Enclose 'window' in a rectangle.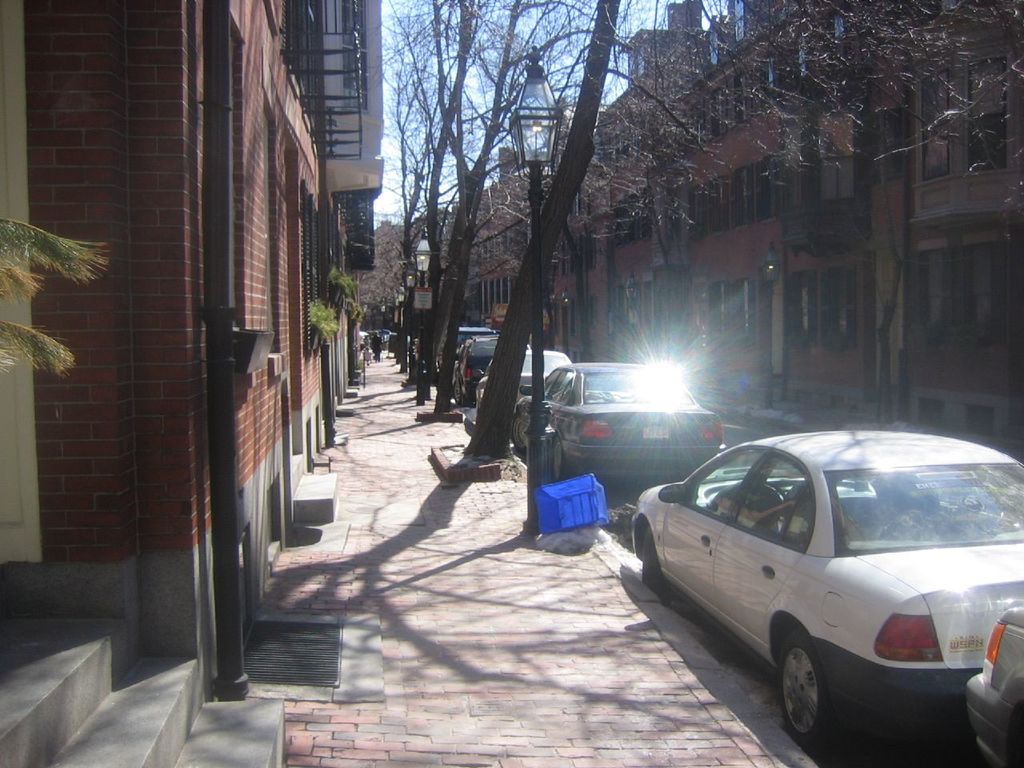
{"left": 711, "top": 90, "right": 723, "bottom": 138}.
